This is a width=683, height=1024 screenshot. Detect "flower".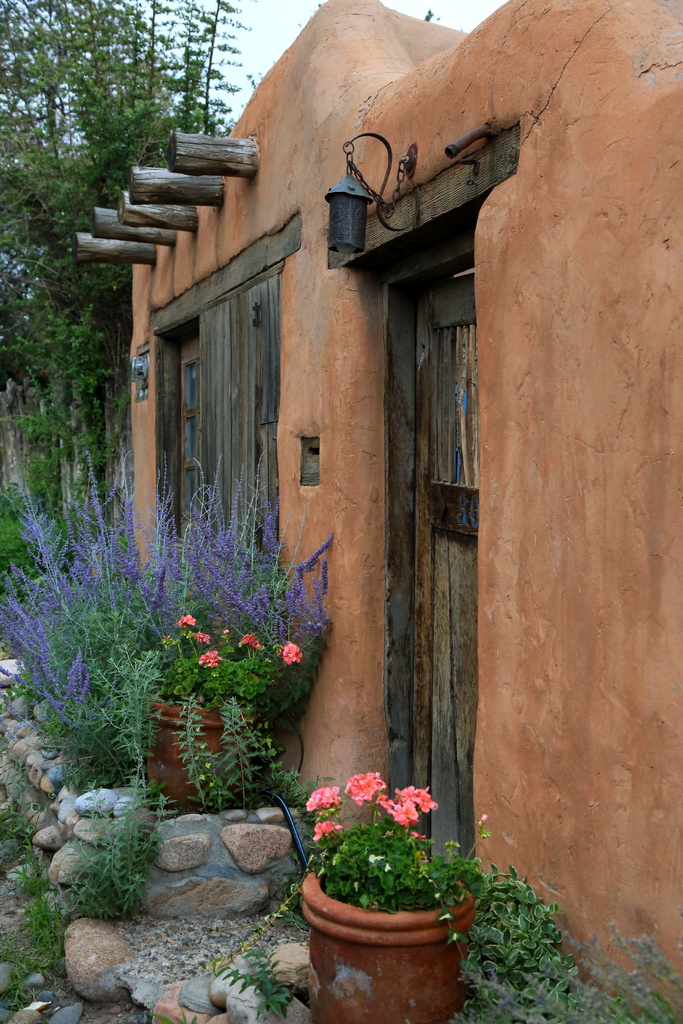
(342,767,392,810).
